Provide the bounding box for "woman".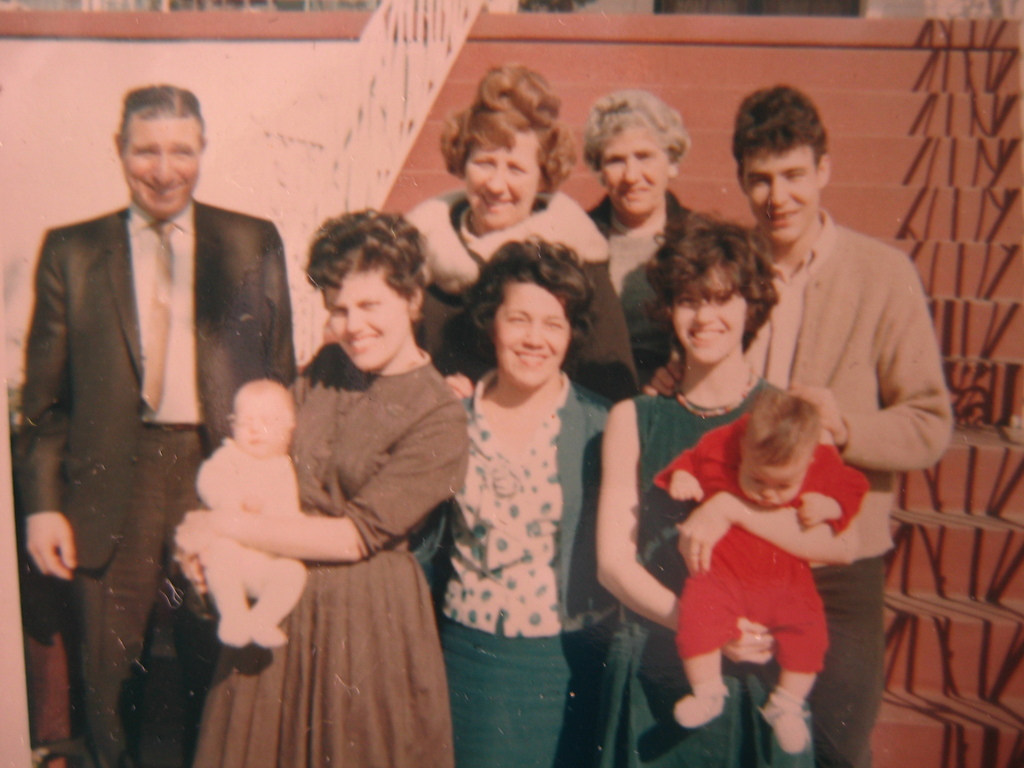
bbox=[401, 63, 644, 399].
